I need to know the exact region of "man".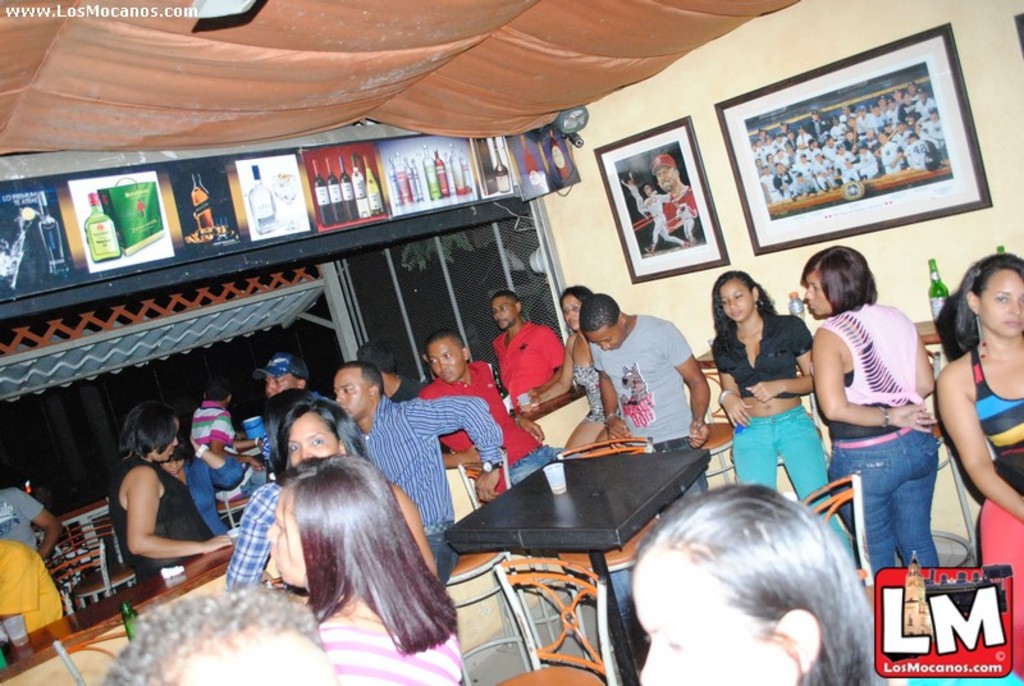
Region: bbox(573, 294, 718, 452).
